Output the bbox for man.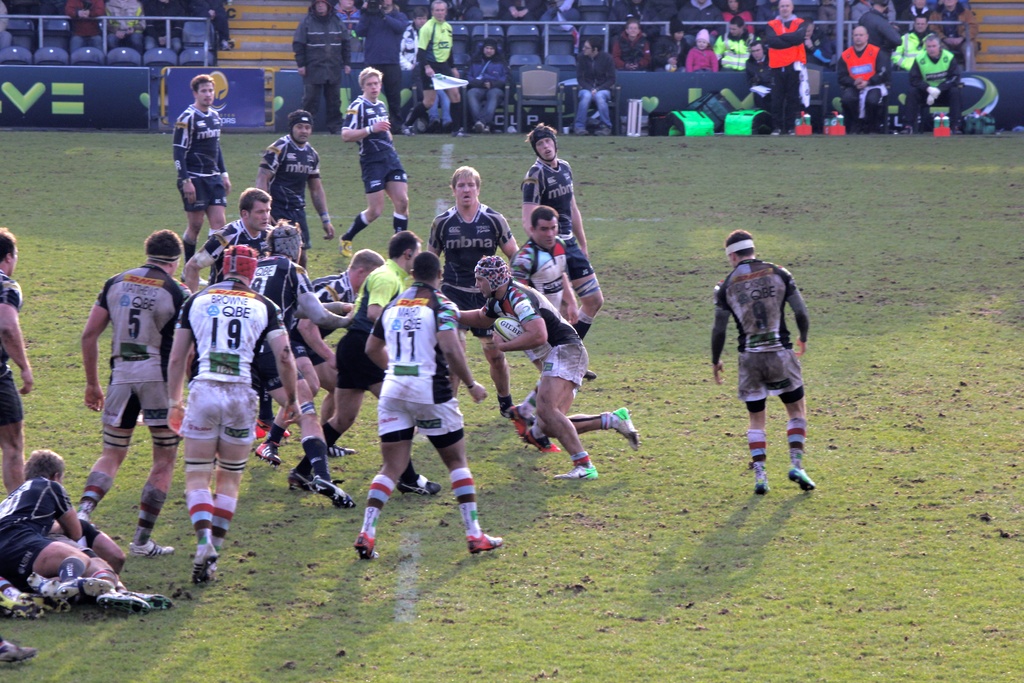
bbox=[506, 208, 582, 448].
